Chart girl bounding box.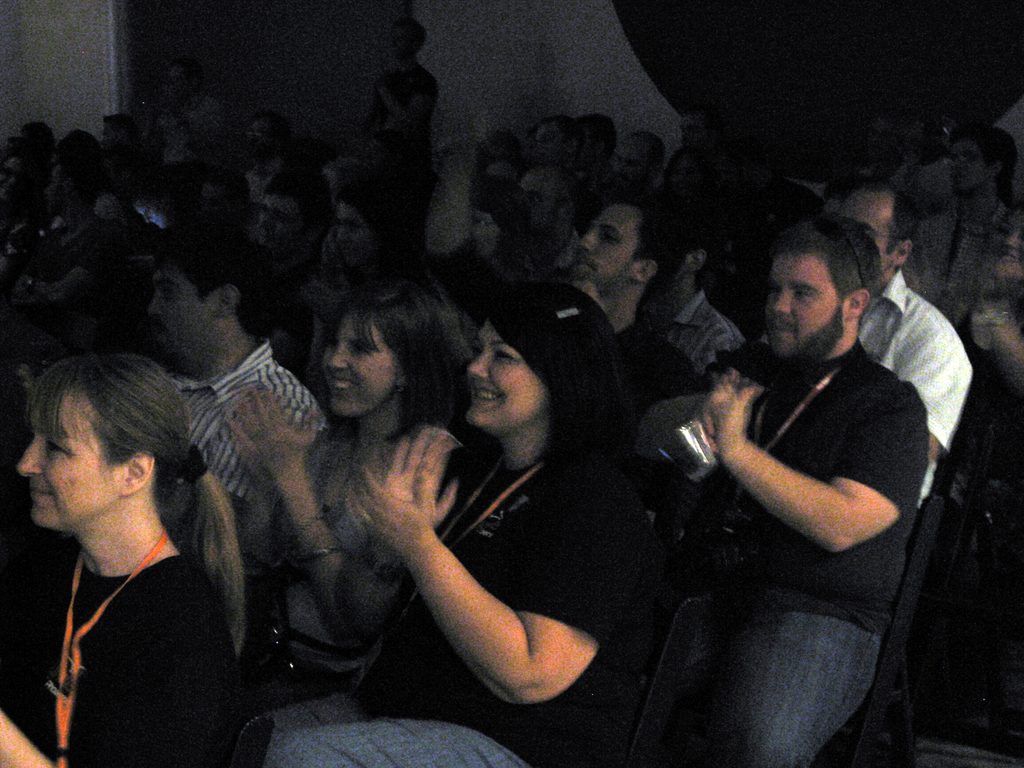
Charted: left=228, top=289, right=479, bottom=726.
